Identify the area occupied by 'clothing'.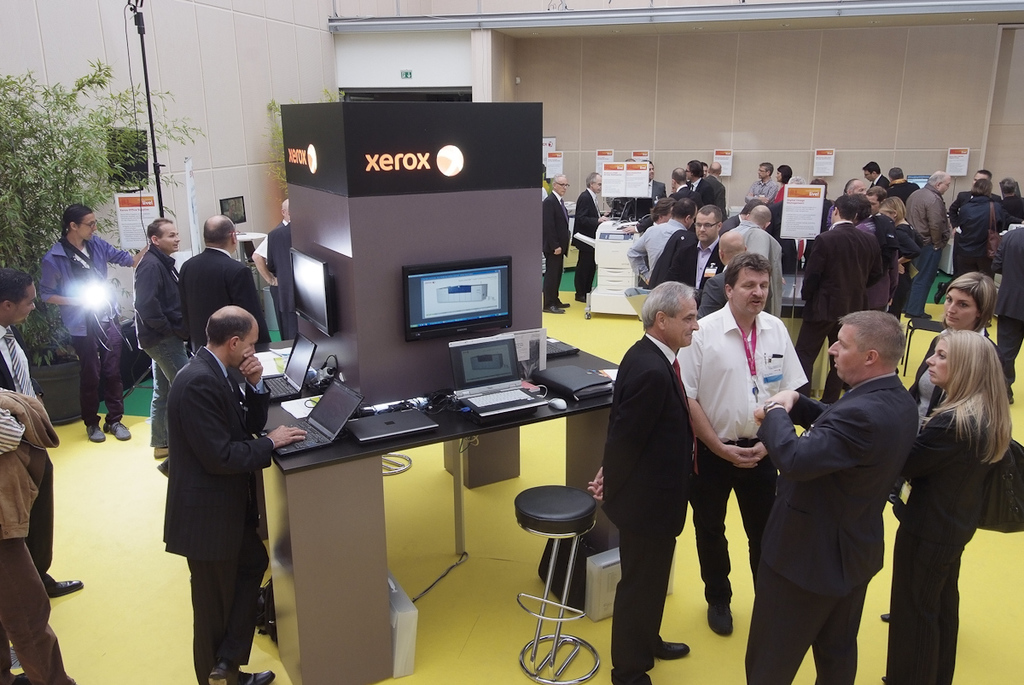
Area: 542:191:571:305.
